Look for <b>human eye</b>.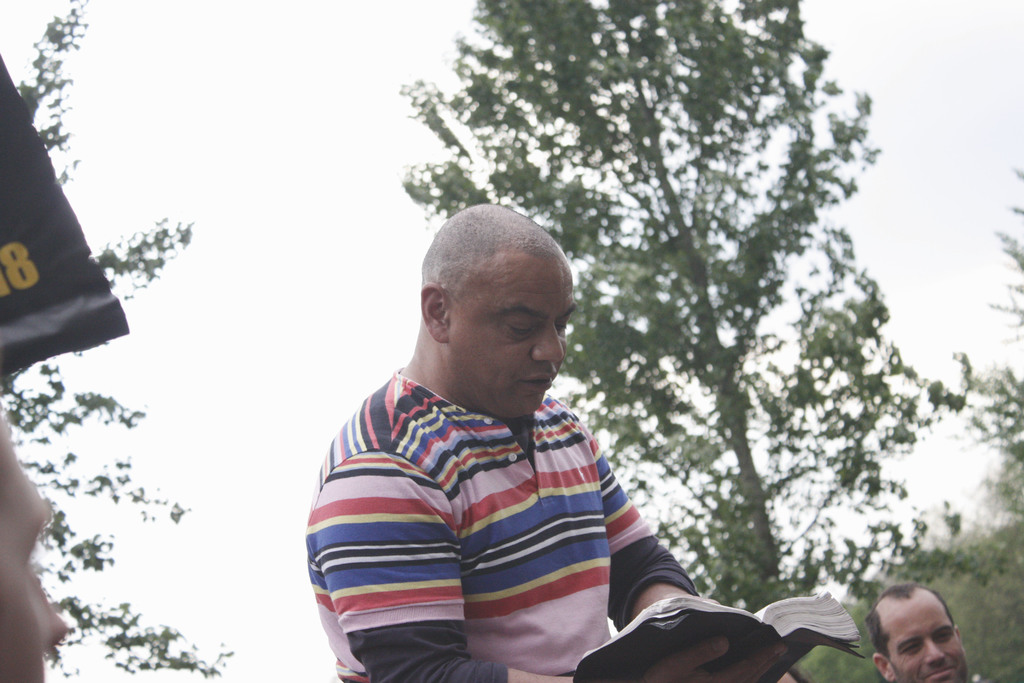
Found: (507,322,531,338).
